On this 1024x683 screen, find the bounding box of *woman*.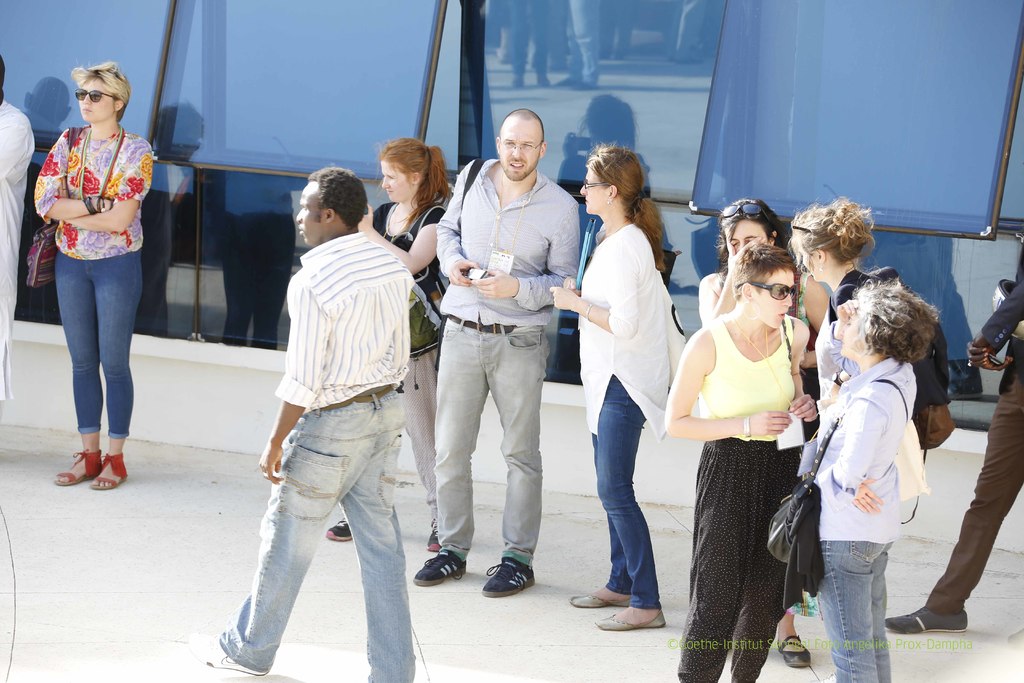
Bounding box: rect(803, 268, 941, 682).
